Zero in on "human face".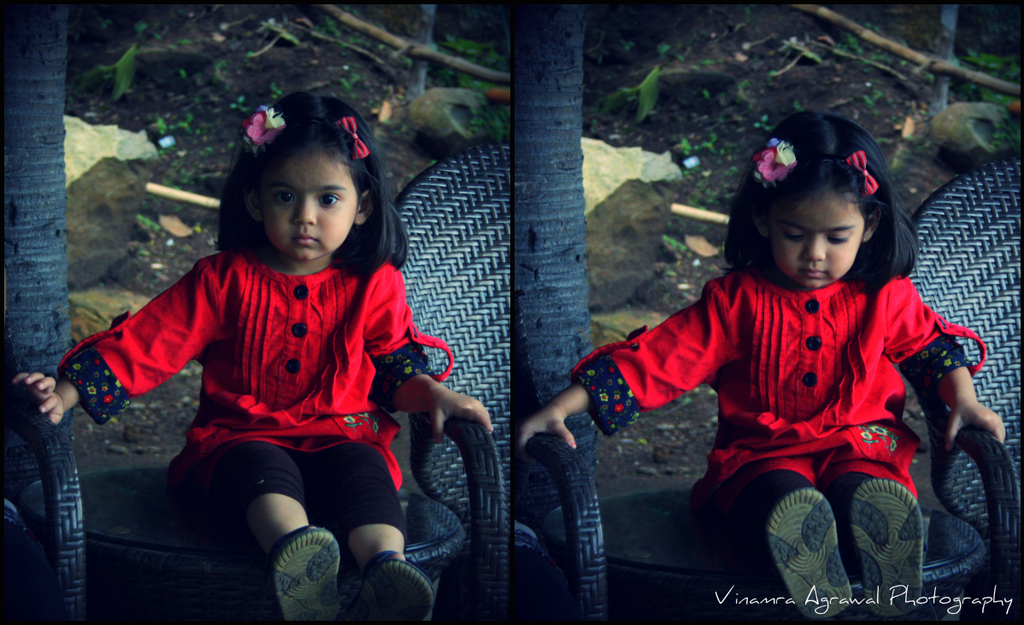
Zeroed in: {"x1": 262, "y1": 150, "x2": 356, "y2": 258}.
